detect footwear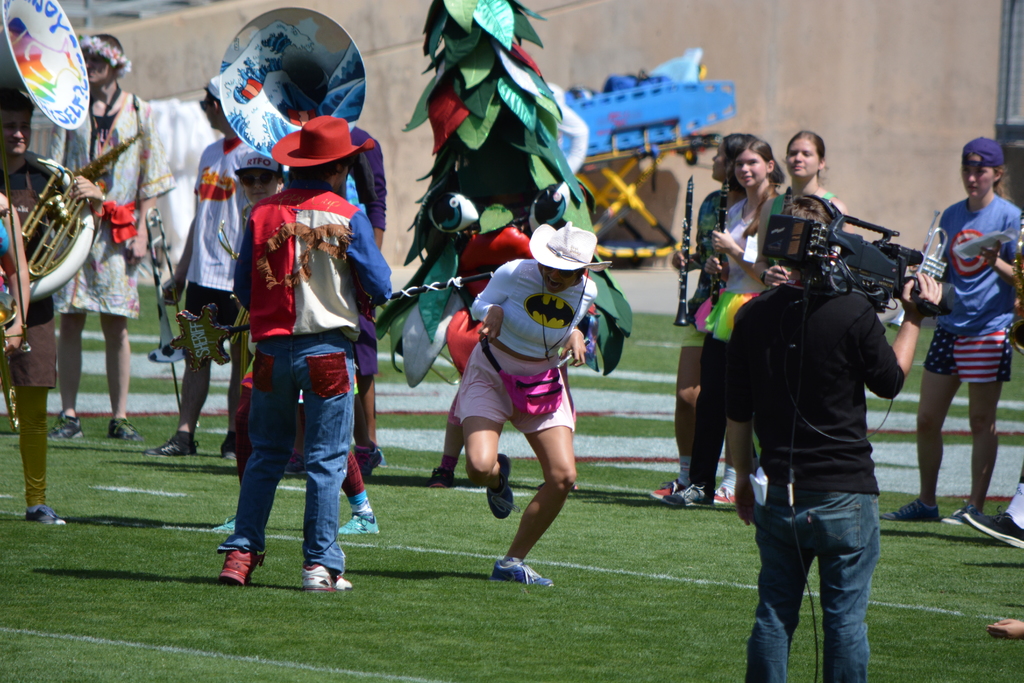
[left=25, top=501, right=68, bottom=530]
